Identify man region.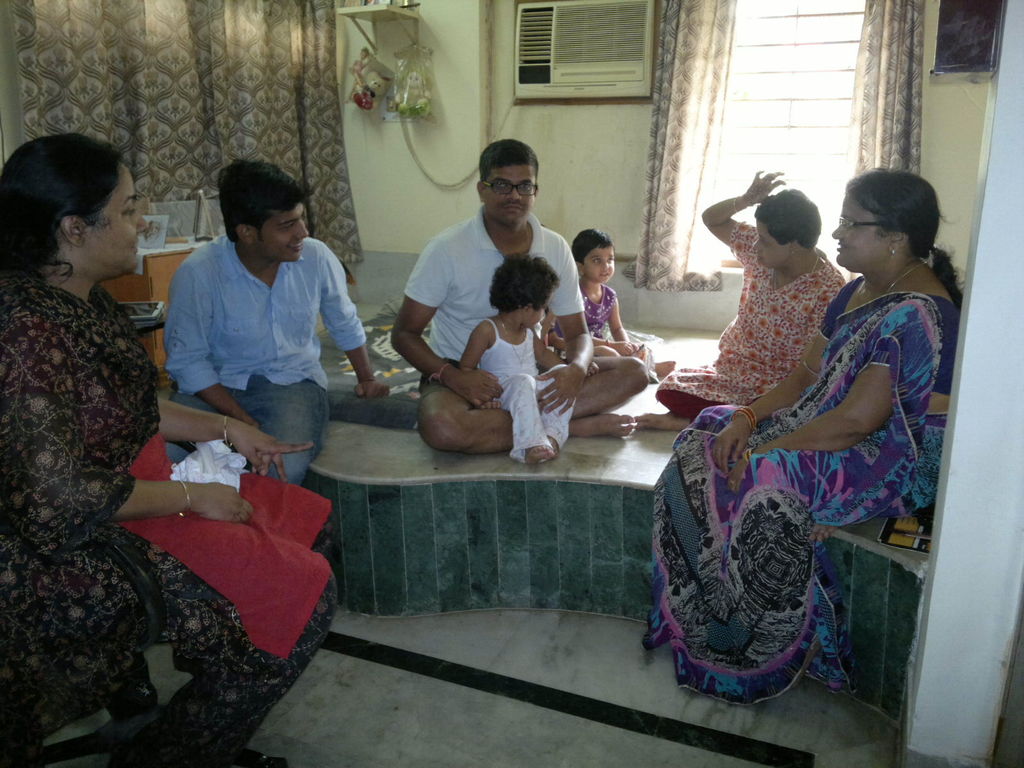
Region: (left=390, top=140, right=650, bottom=452).
